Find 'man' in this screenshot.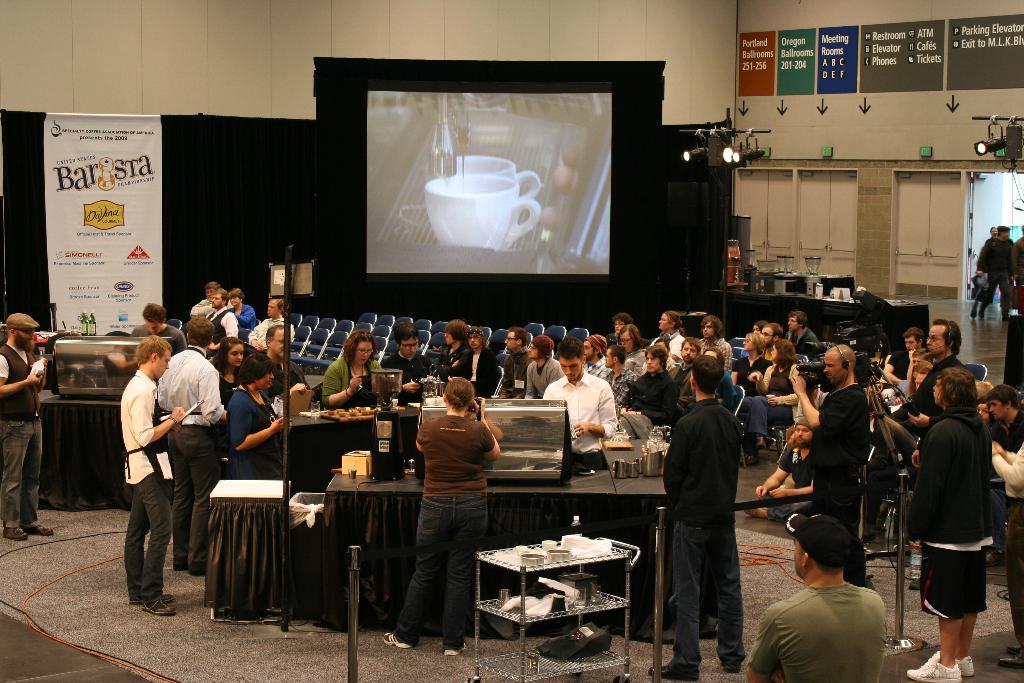
The bounding box for 'man' is BBox(881, 327, 925, 384).
